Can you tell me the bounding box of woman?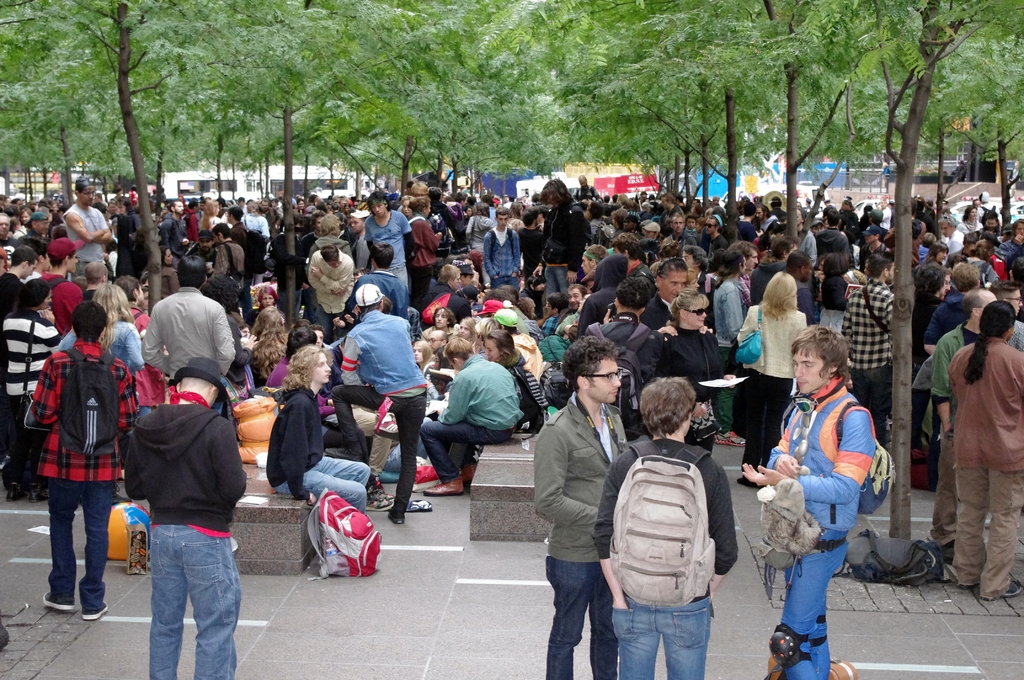
409,196,447,311.
